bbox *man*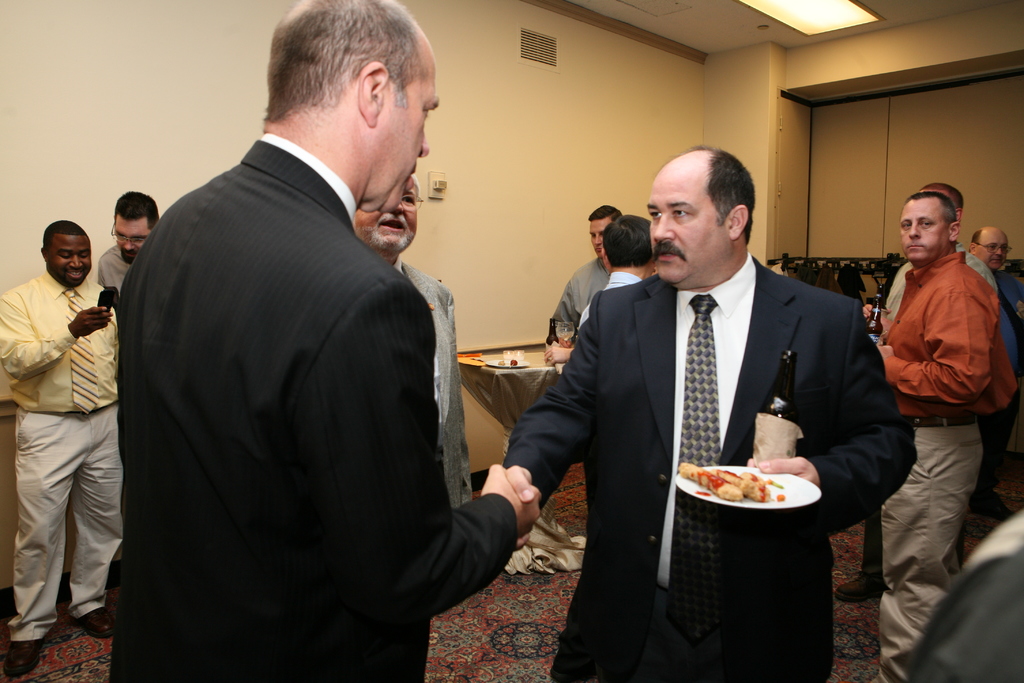
(x1=99, y1=2, x2=504, y2=682)
